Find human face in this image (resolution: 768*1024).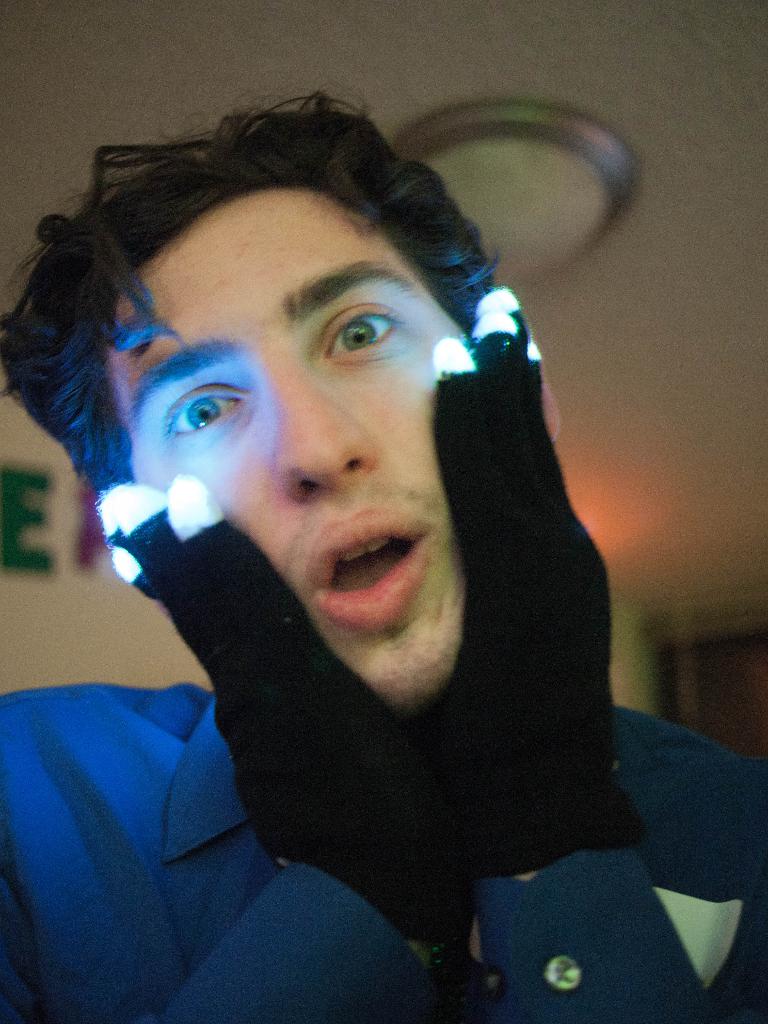
region(107, 192, 483, 713).
